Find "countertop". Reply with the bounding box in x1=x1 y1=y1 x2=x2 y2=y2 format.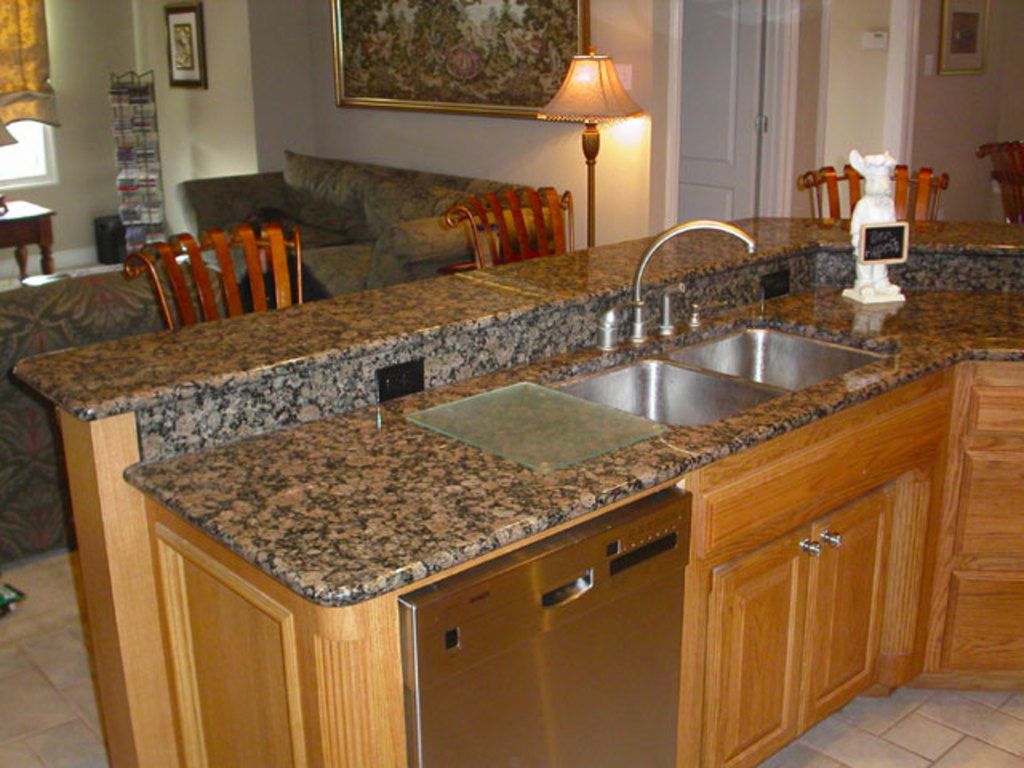
x1=122 y1=275 x2=1022 y2=610.
